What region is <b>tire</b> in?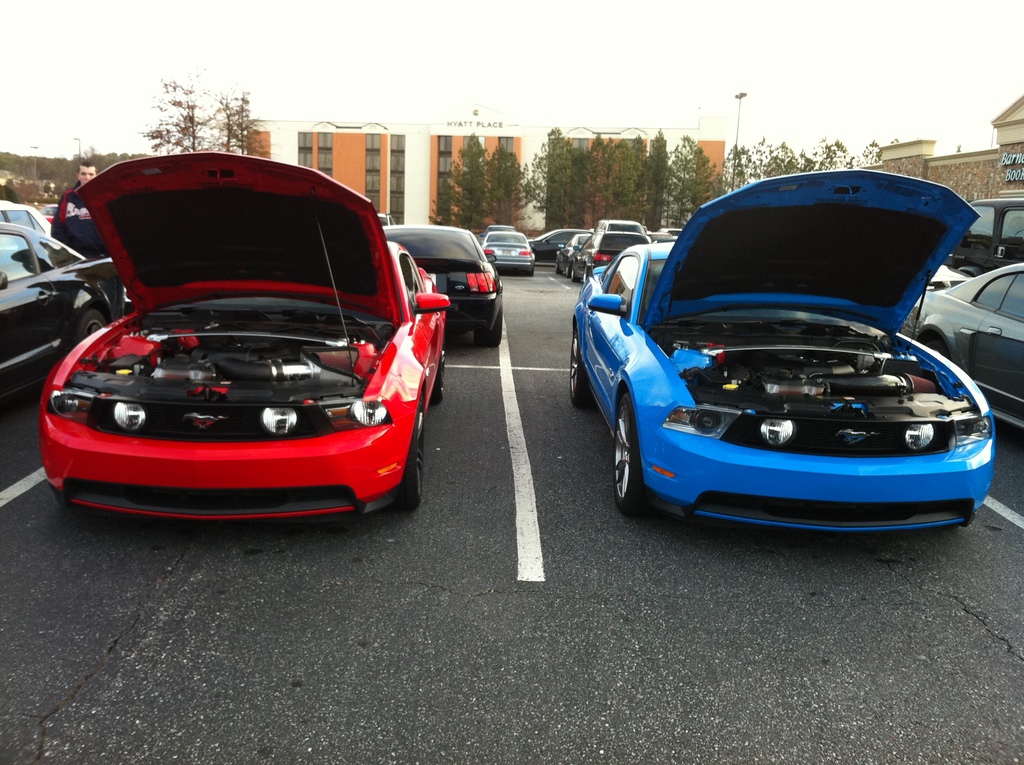
bbox=(611, 371, 662, 517).
